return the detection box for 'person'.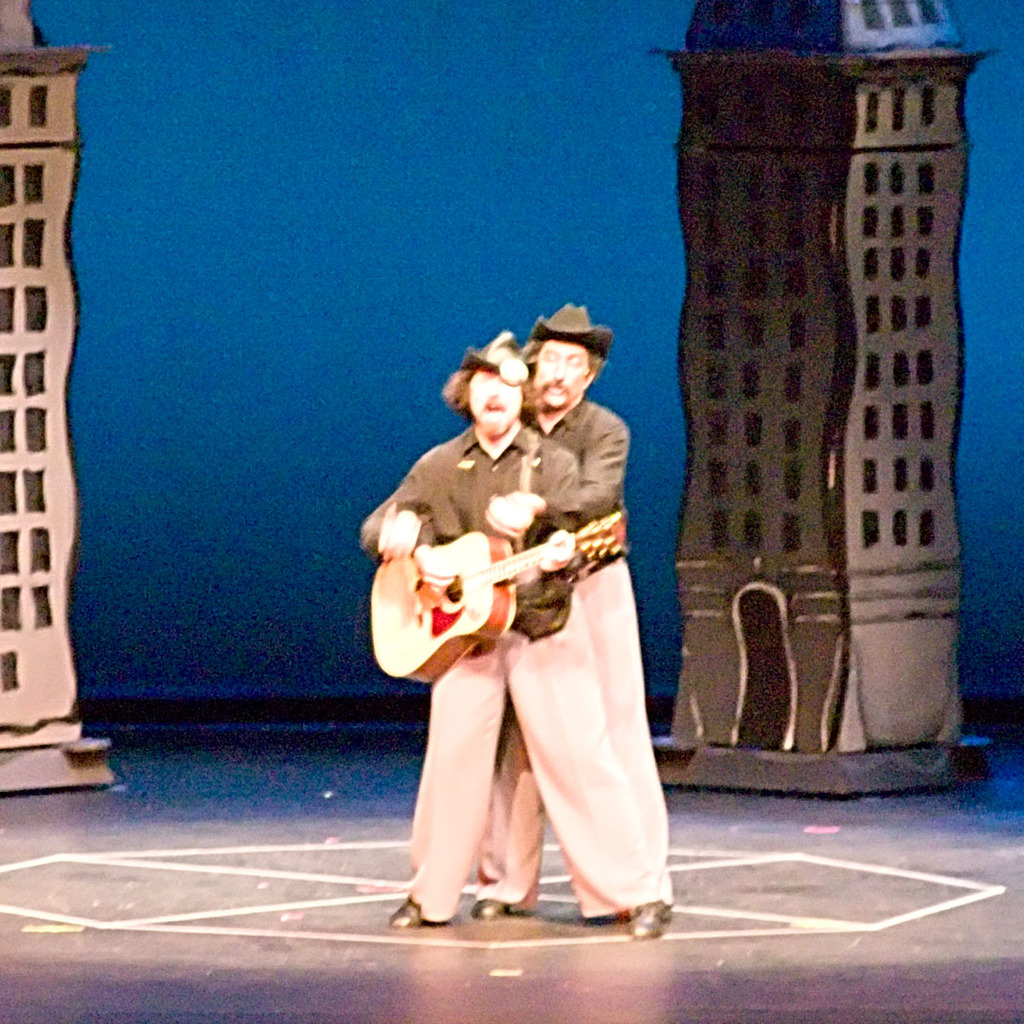
BBox(481, 297, 652, 916).
